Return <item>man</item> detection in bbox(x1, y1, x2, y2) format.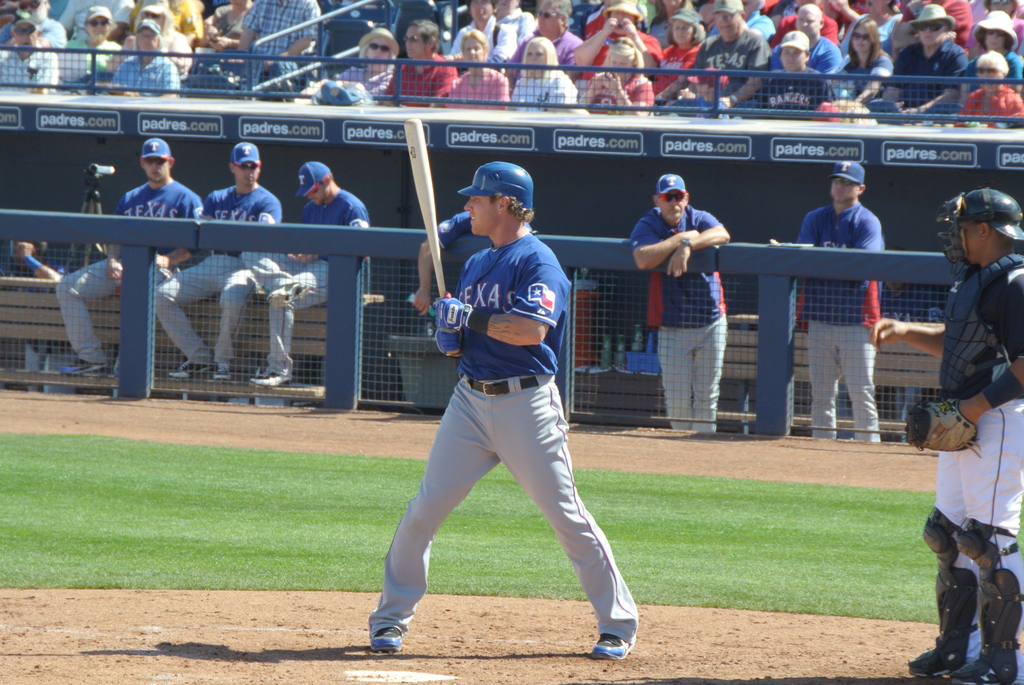
bbox(664, 0, 767, 119).
